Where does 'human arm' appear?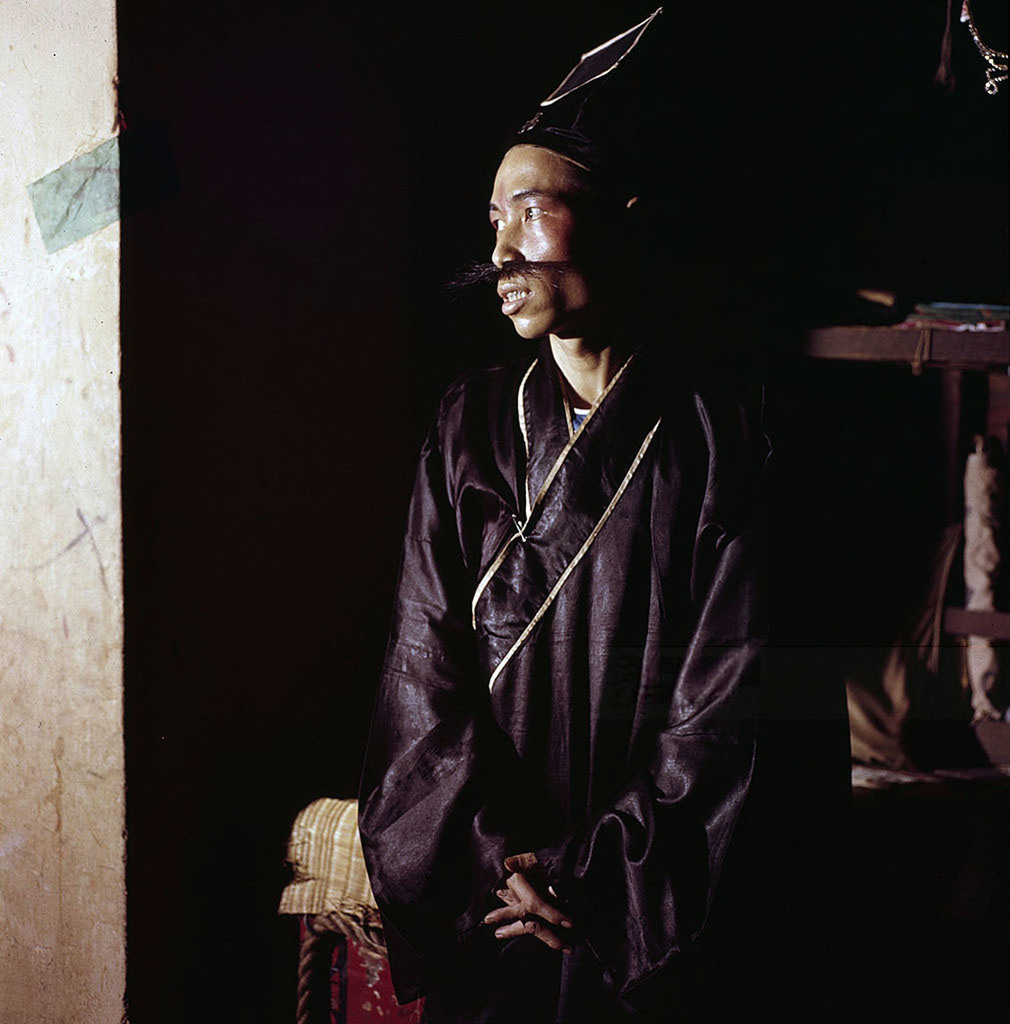
Appears at box(489, 408, 821, 955).
